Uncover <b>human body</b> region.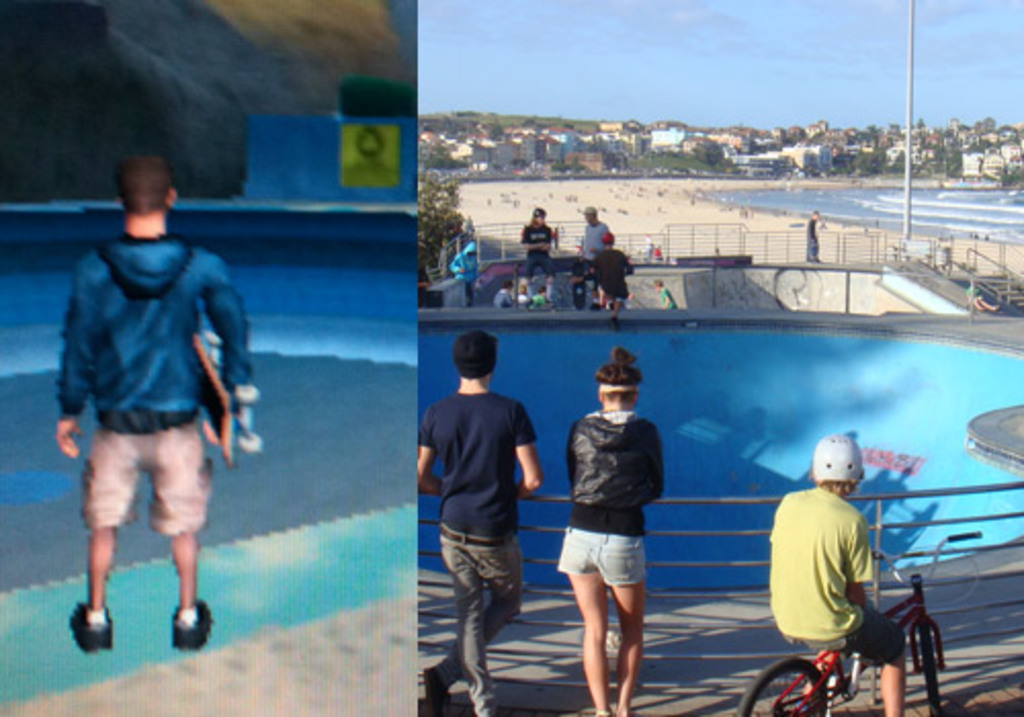
Uncovered: bbox=[793, 440, 909, 709].
